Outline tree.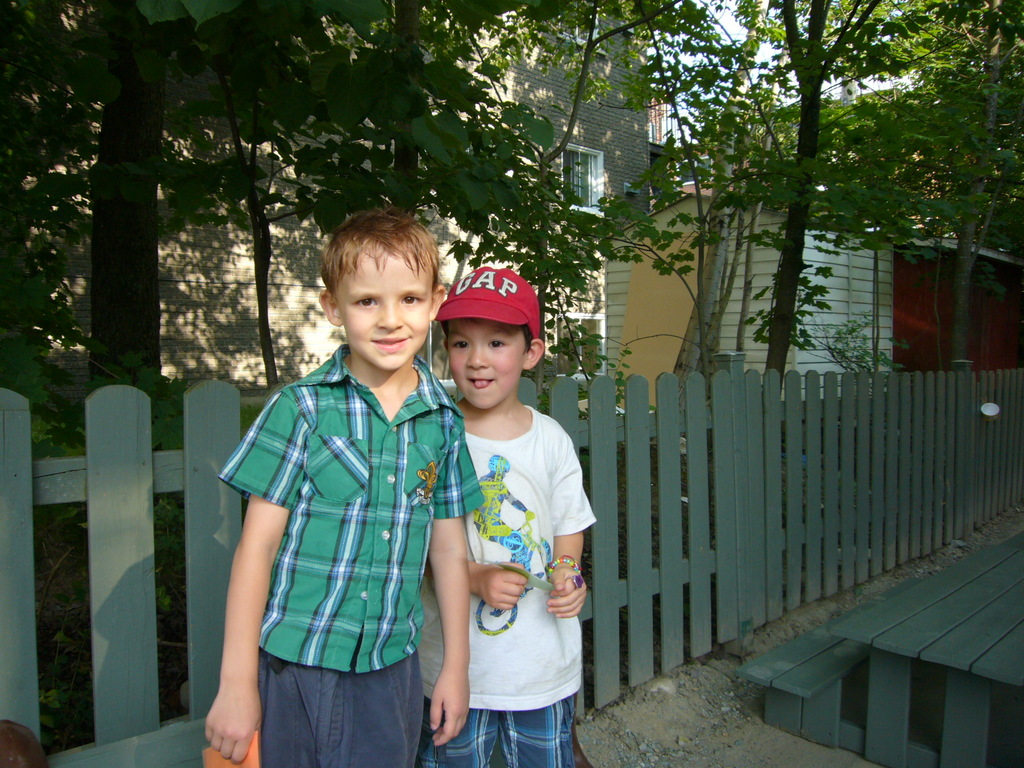
Outline: [left=707, top=17, right=1018, bottom=416].
